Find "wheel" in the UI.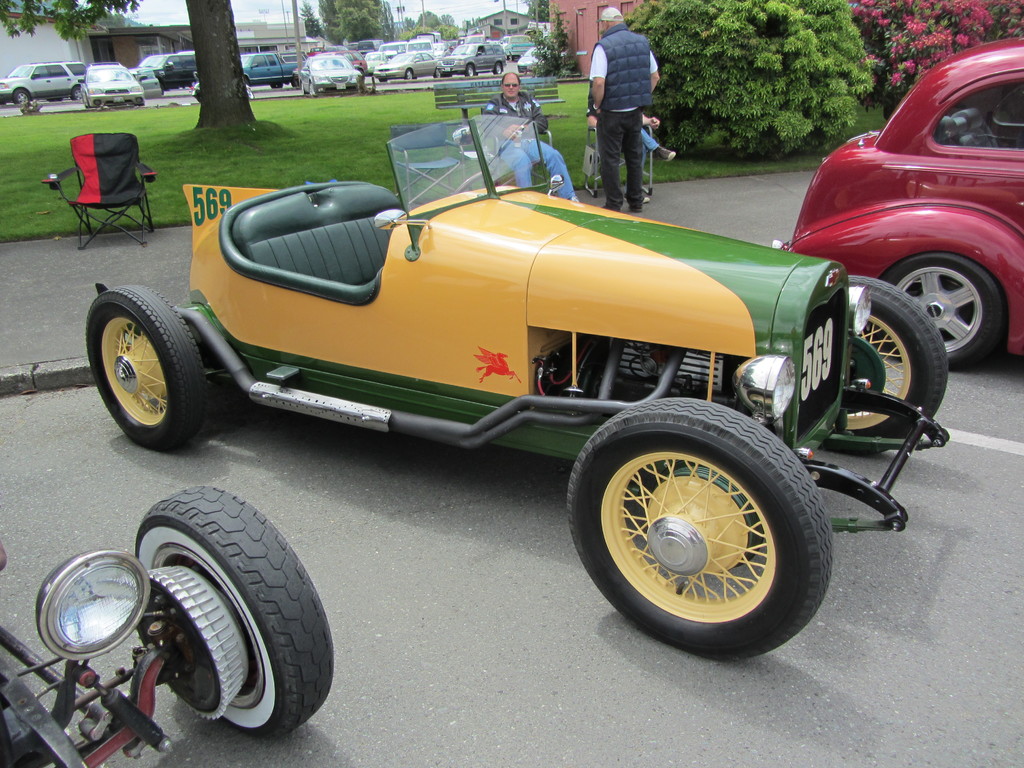
UI element at Rect(465, 63, 476, 77).
